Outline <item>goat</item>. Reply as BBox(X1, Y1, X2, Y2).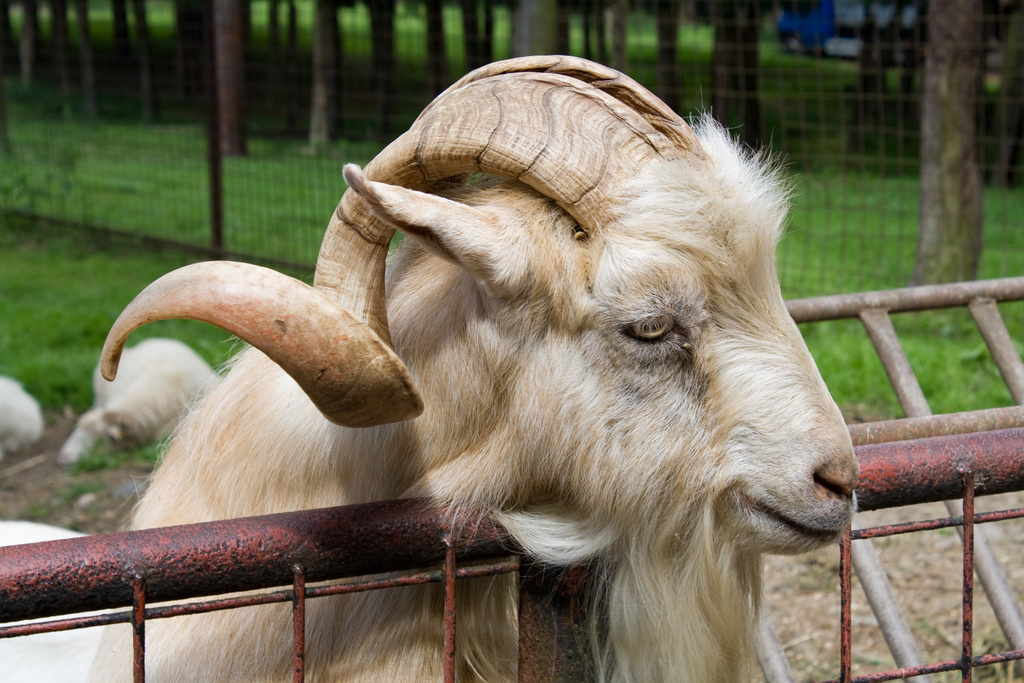
BBox(57, 332, 222, 470).
